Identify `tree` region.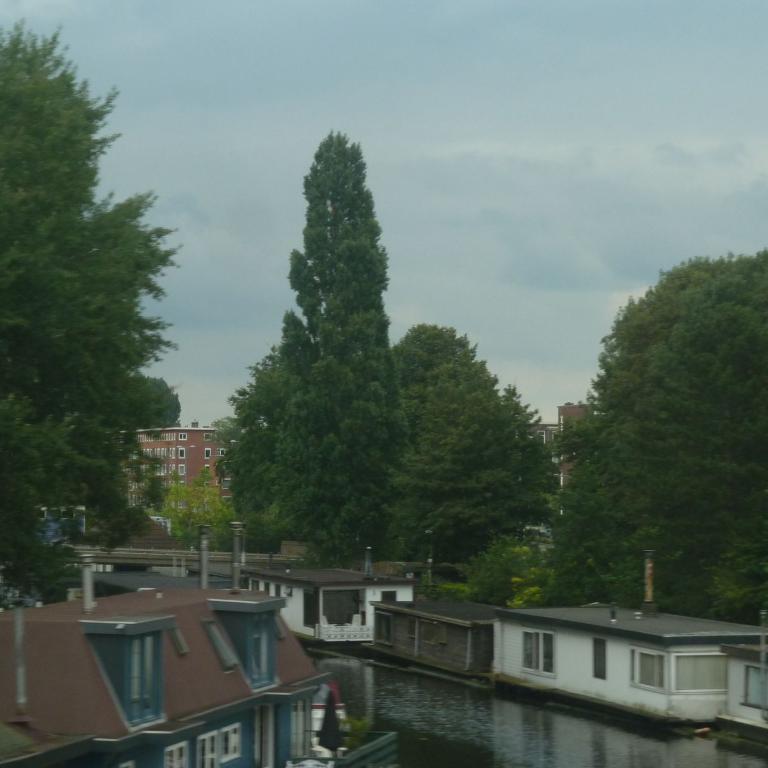
Region: BBox(225, 118, 436, 579).
